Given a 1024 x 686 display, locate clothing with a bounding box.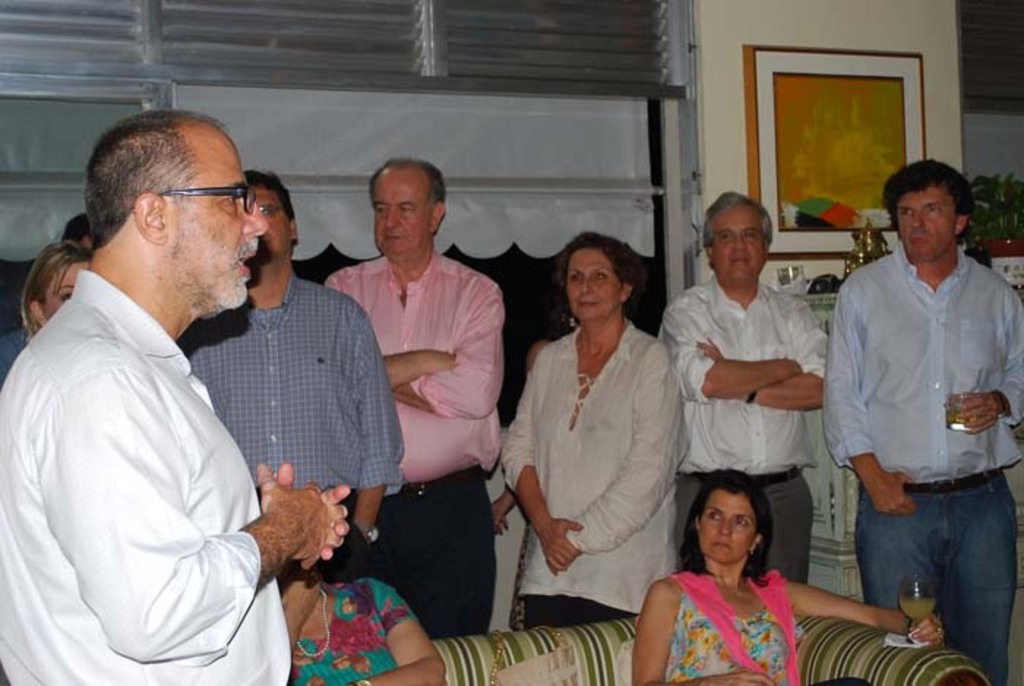
Located: BBox(652, 272, 831, 588).
